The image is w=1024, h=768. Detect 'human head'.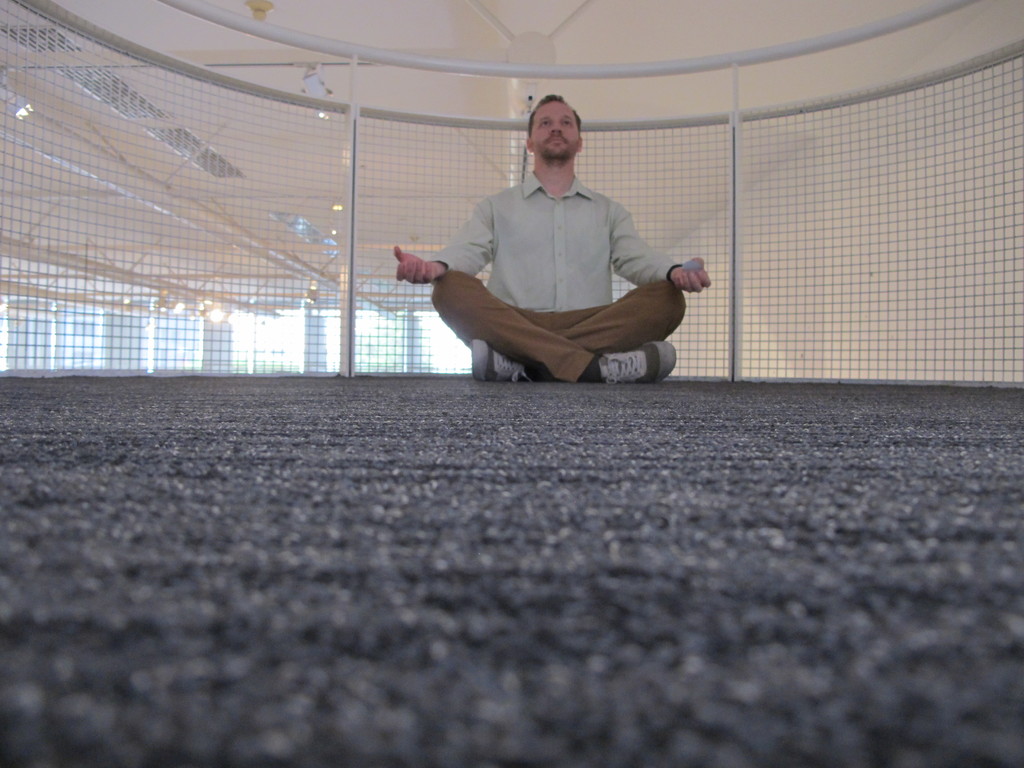
Detection: <box>518,89,595,172</box>.
